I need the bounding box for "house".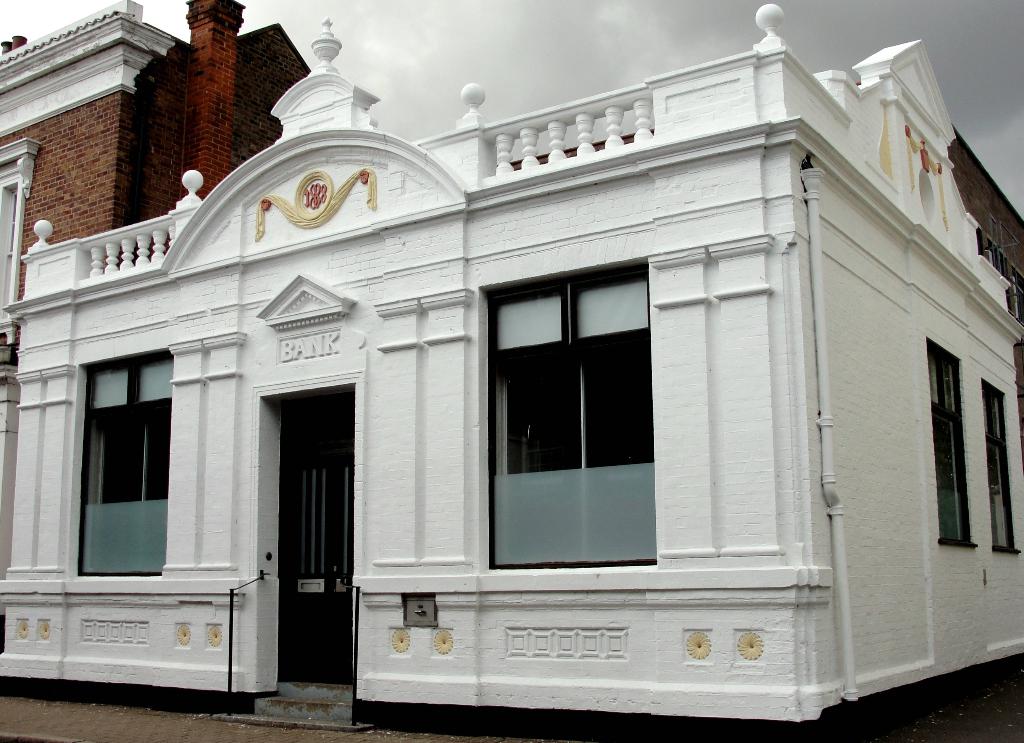
Here it is: left=0, top=0, right=313, bottom=650.
